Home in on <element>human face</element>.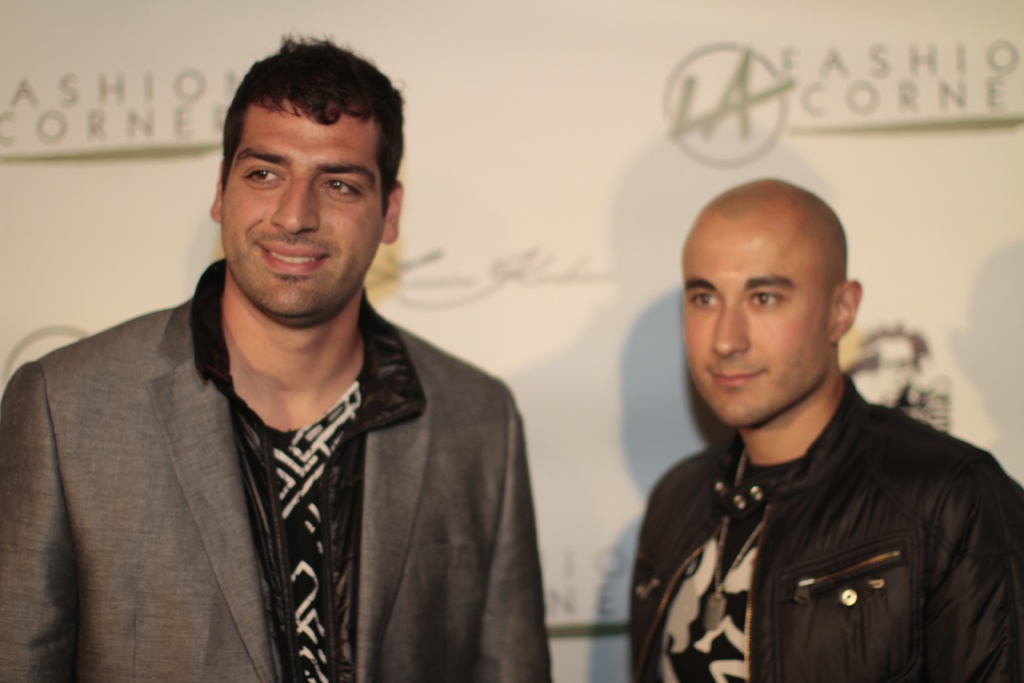
Homed in at box(687, 223, 831, 431).
